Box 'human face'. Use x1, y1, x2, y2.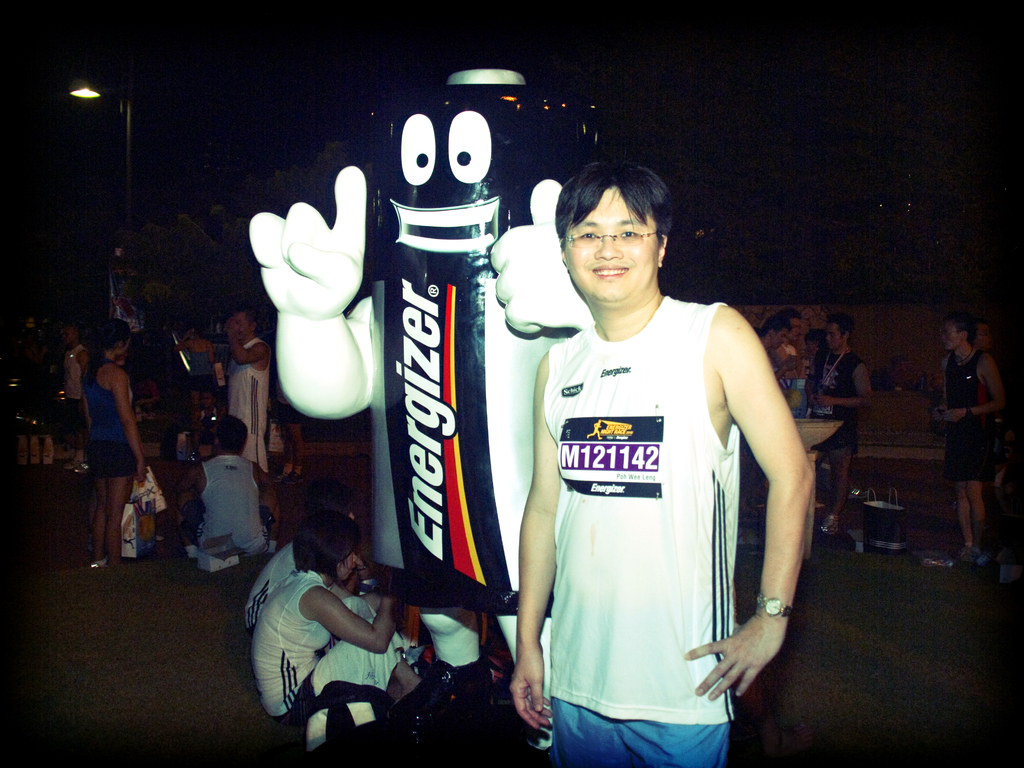
945, 321, 967, 351.
